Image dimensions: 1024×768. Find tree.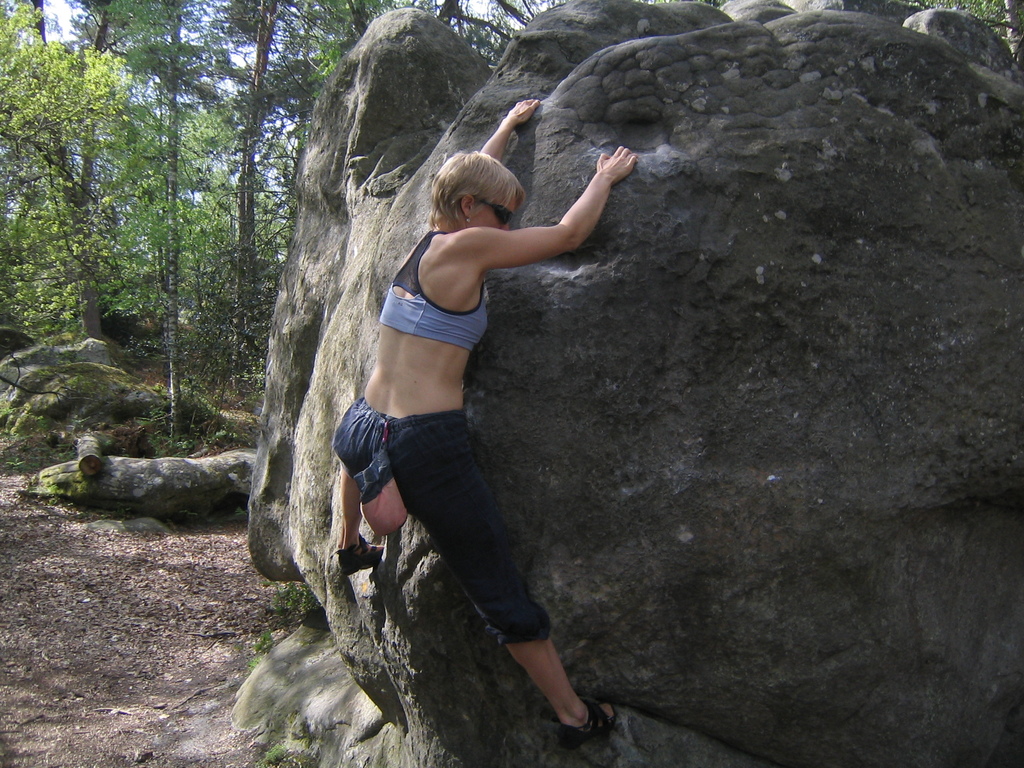
x1=908, y1=0, x2=1023, y2=69.
